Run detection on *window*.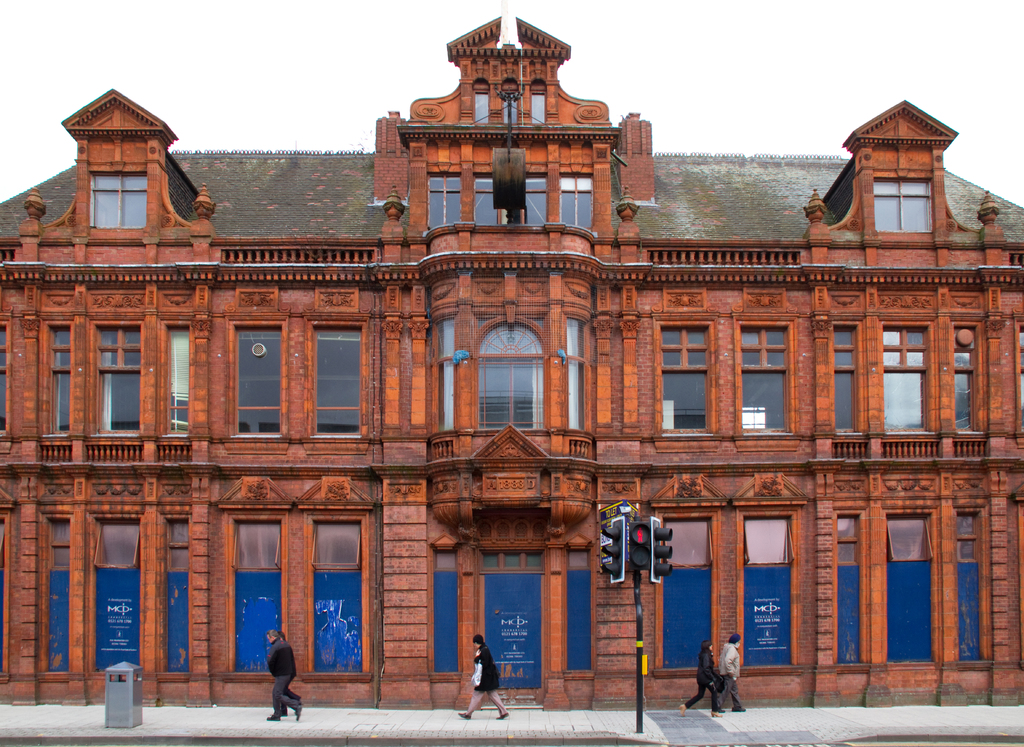
Result: box(563, 317, 589, 428).
